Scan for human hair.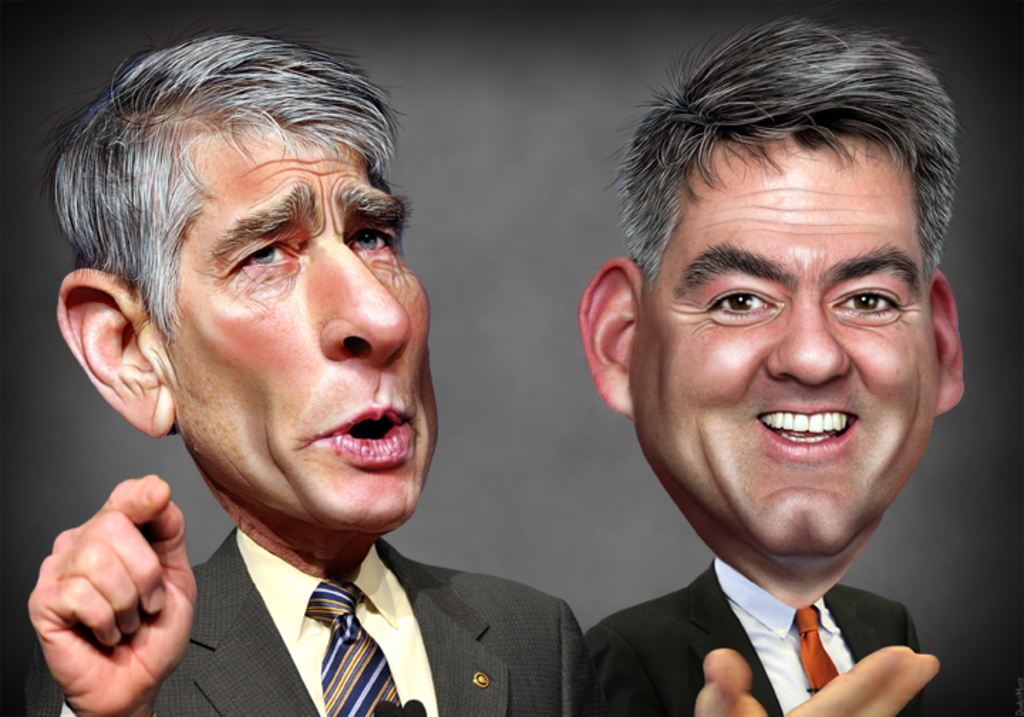
Scan result: locate(65, 17, 422, 417).
